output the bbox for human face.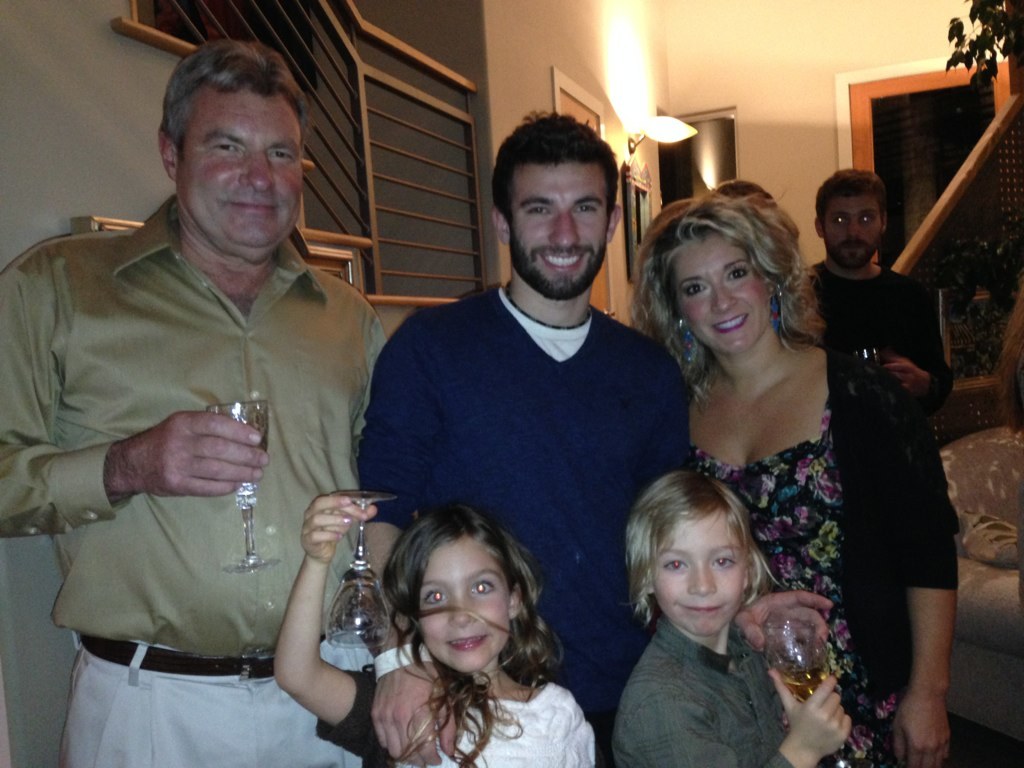
173, 88, 304, 248.
